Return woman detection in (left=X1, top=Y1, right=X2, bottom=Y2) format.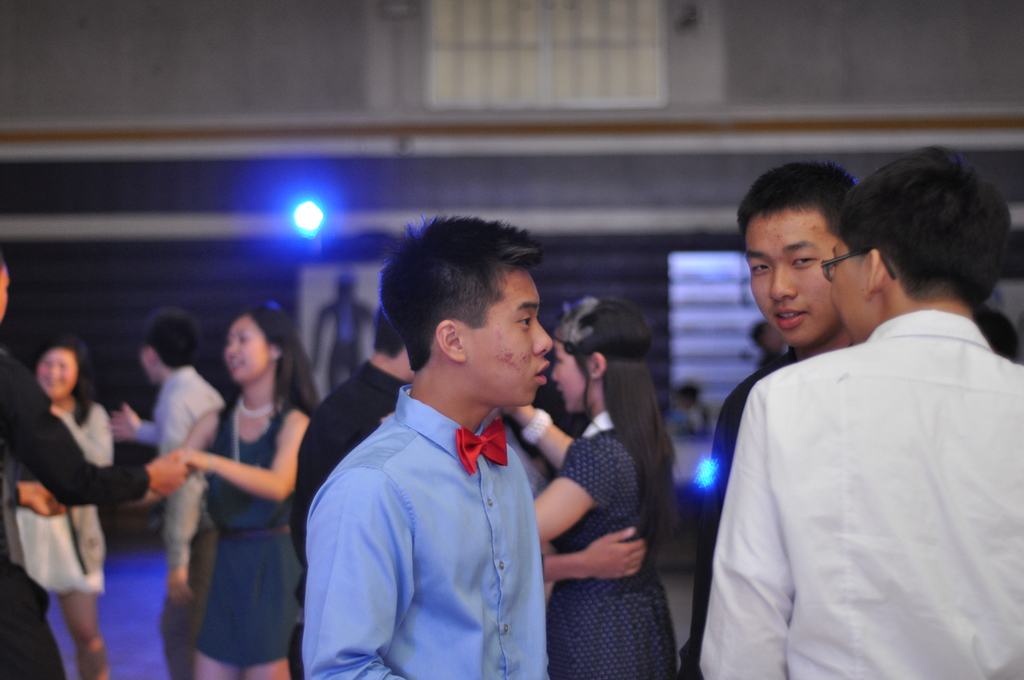
(left=502, top=302, right=676, bottom=679).
